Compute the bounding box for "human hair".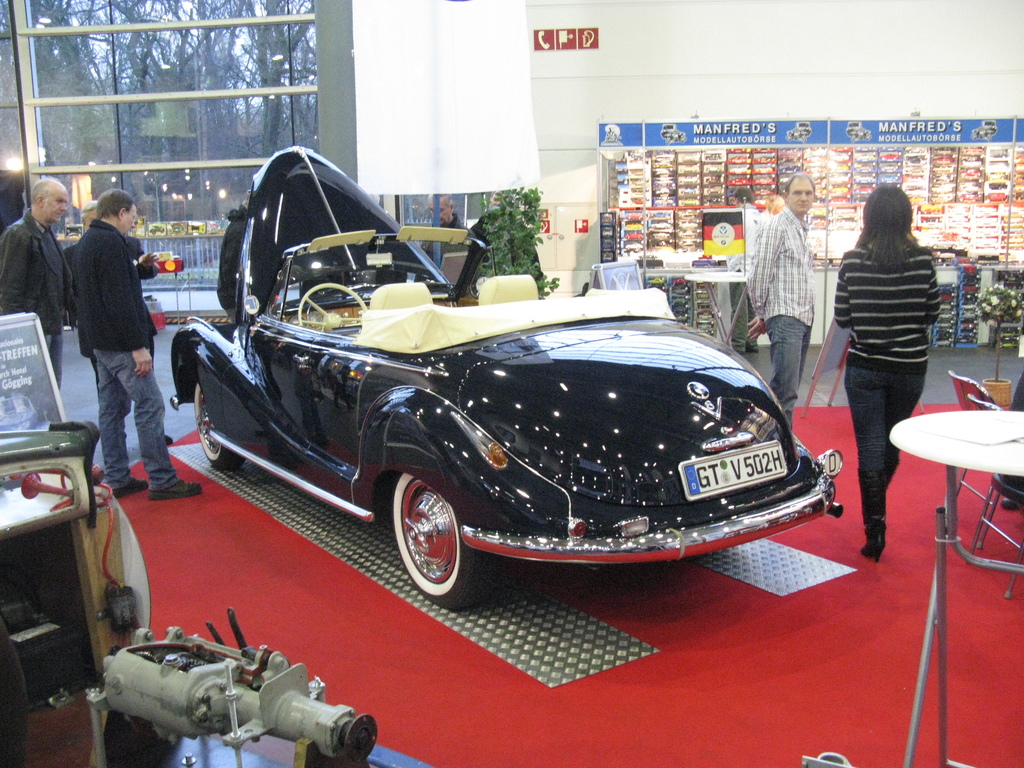
bbox=[846, 182, 925, 277].
